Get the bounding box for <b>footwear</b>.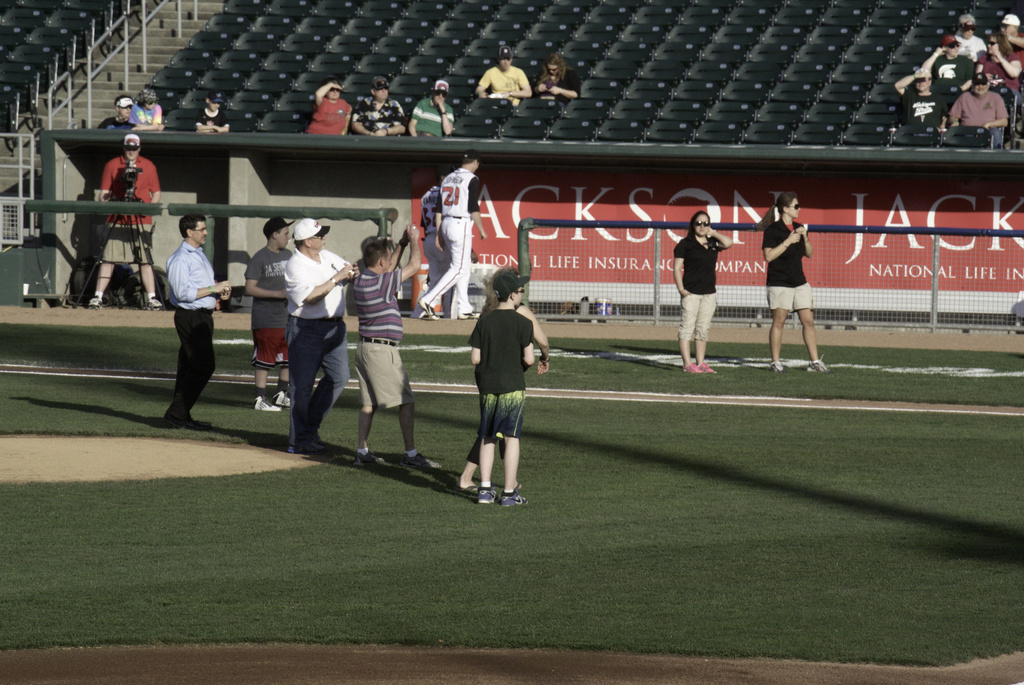
bbox(456, 307, 480, 319).
